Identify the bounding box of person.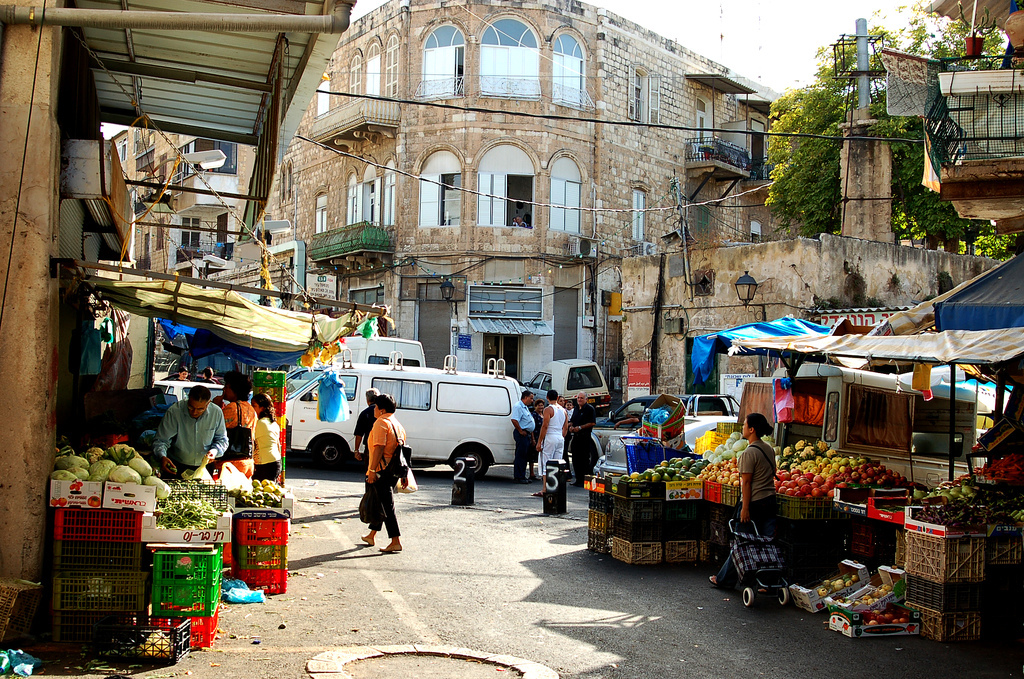
Rect(511, 388, 535, 480).
